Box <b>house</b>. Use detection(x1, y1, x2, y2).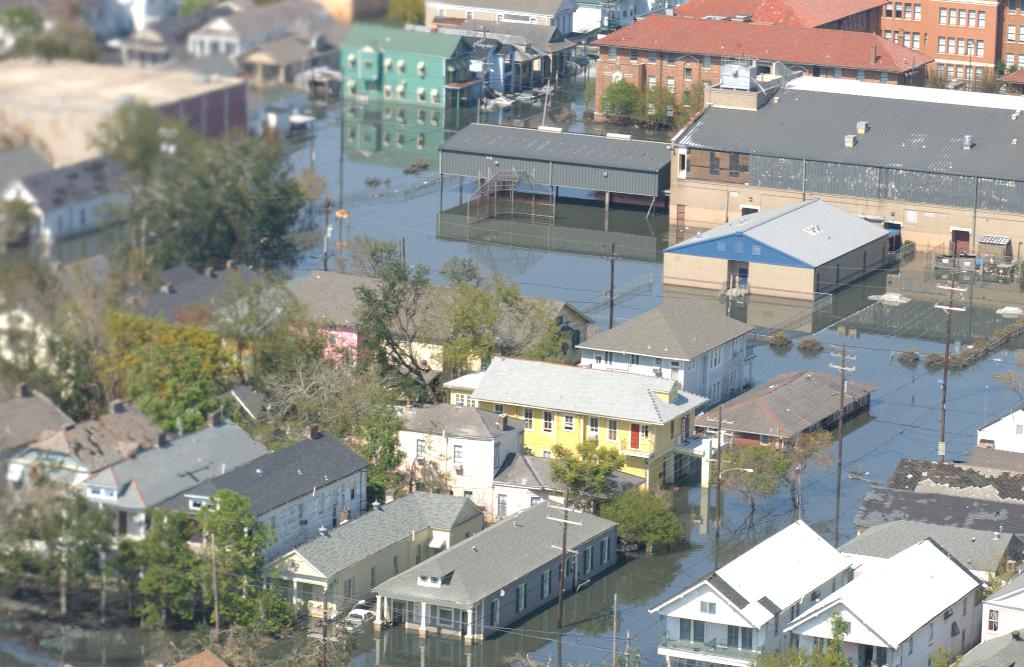
detection(452, 354, 723, 495).
